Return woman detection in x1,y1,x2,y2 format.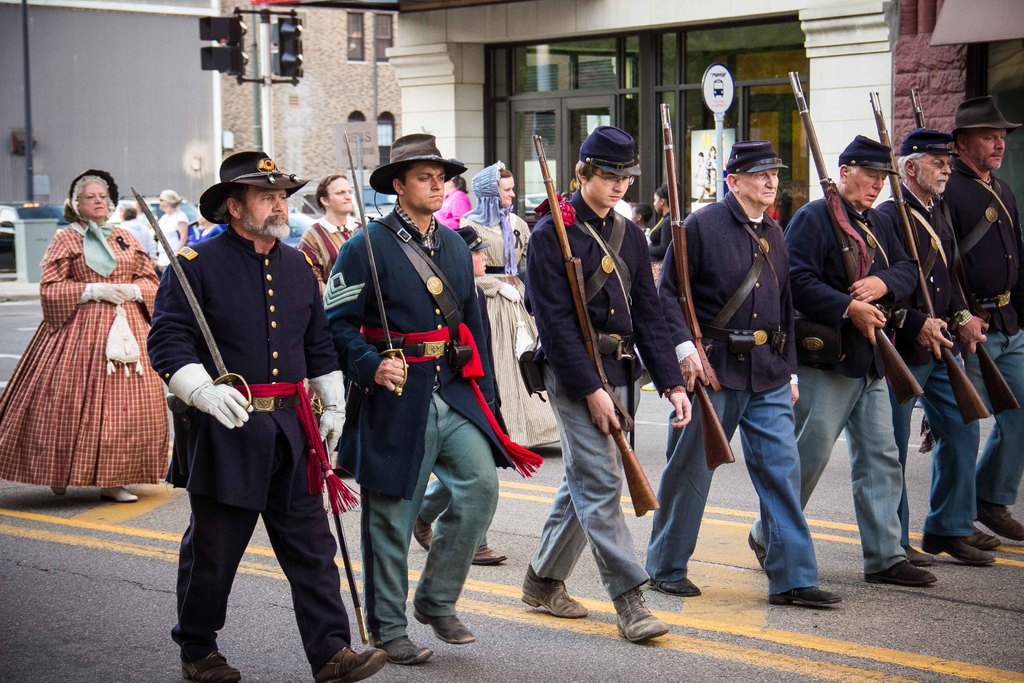
116,207,159,263.
